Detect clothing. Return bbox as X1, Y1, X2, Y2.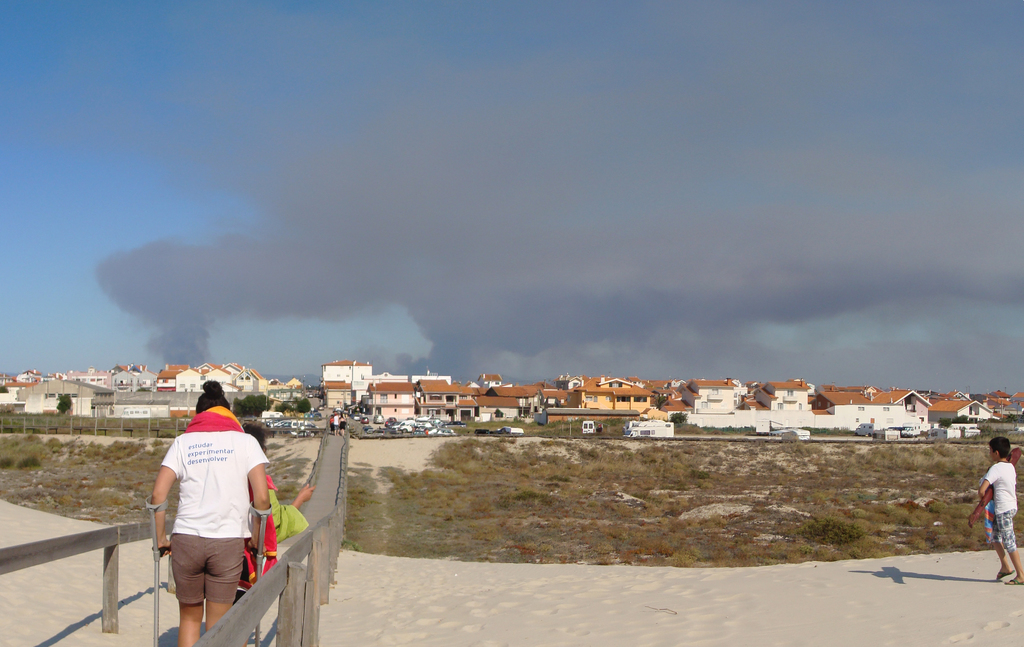
986, 455, 1023, 516.
